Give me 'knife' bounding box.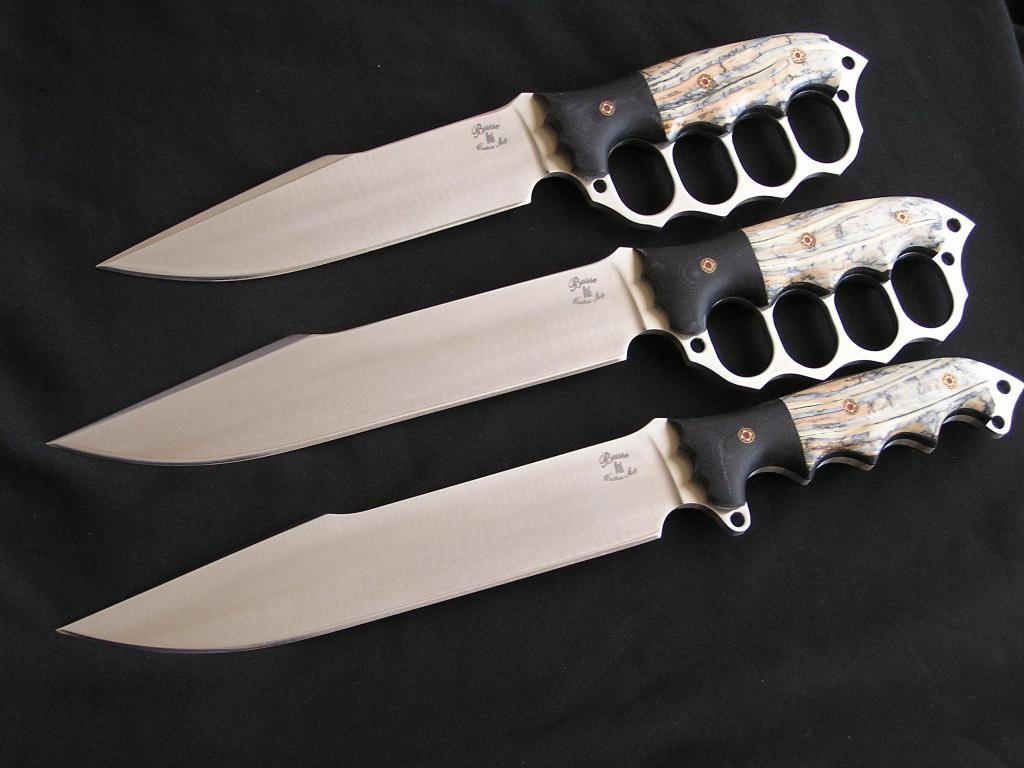
region(54, 356, 1023, 662).
